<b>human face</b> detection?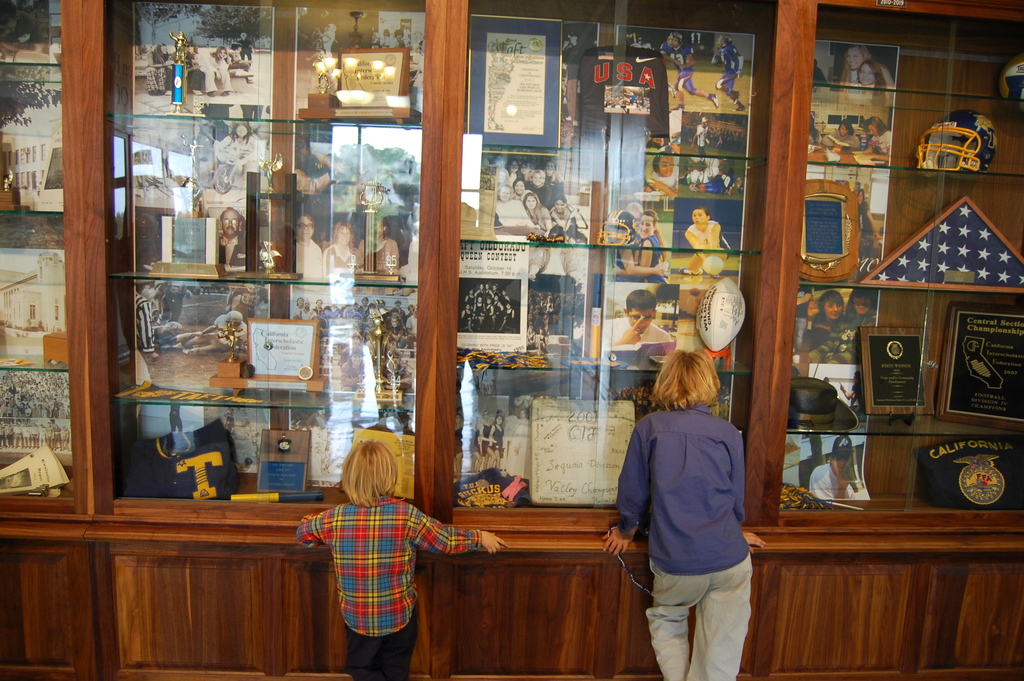
[x1=637, y1=212, x2=654, y2=238]
